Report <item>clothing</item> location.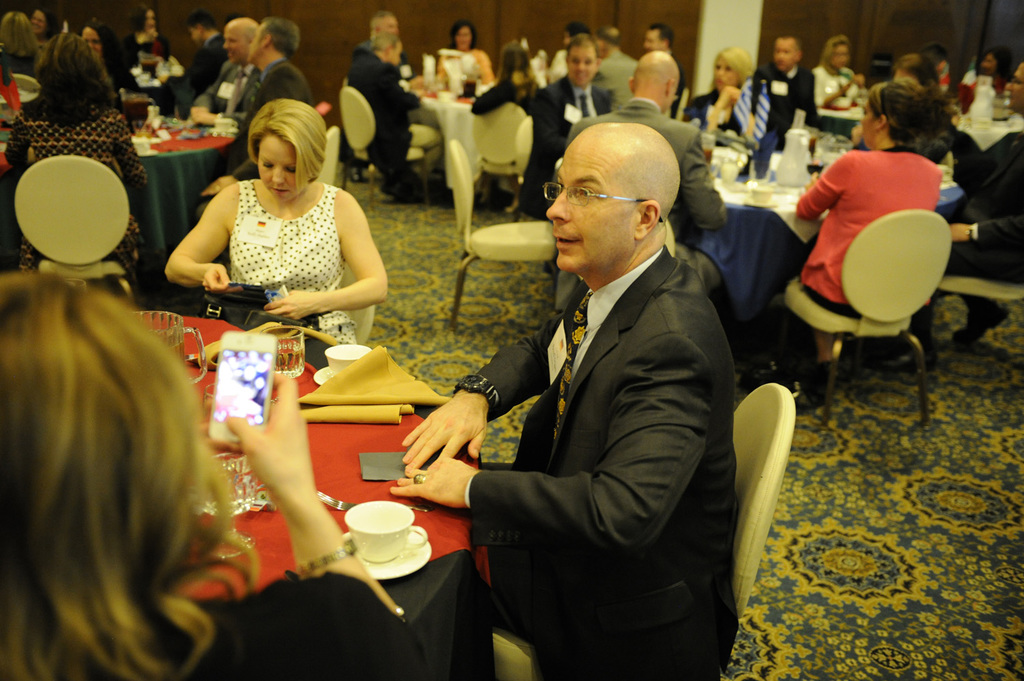
Report: pyautogui.locateOnScreen(532, 72, 607, 199).
